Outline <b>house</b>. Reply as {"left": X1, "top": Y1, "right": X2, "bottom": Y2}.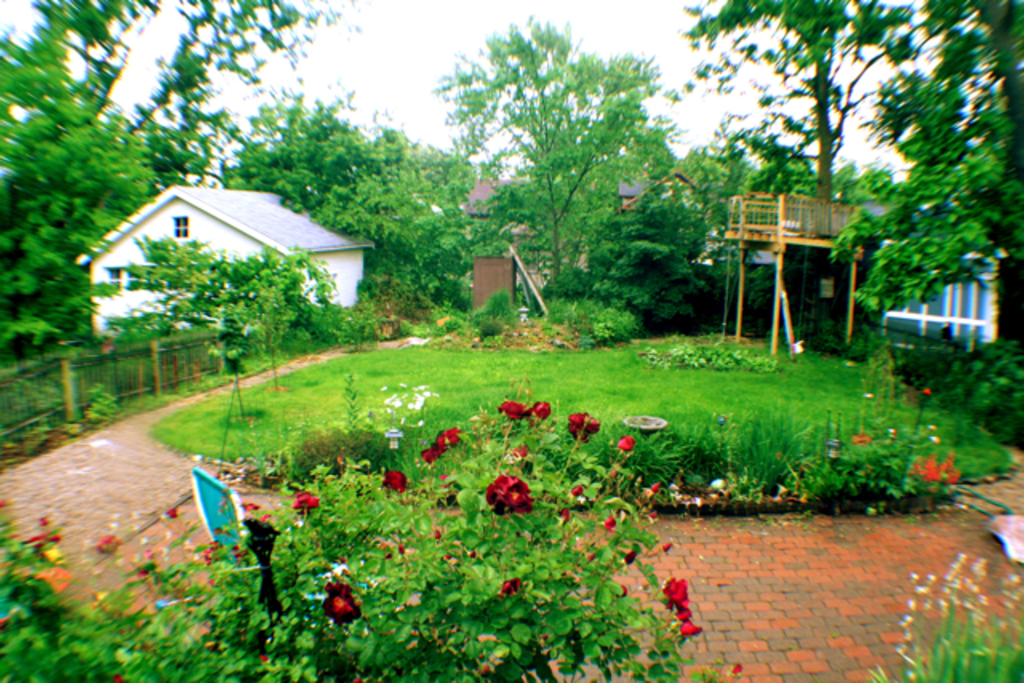
{"left": 461, "top": 173, "right": 722, "bottom": 293}.
